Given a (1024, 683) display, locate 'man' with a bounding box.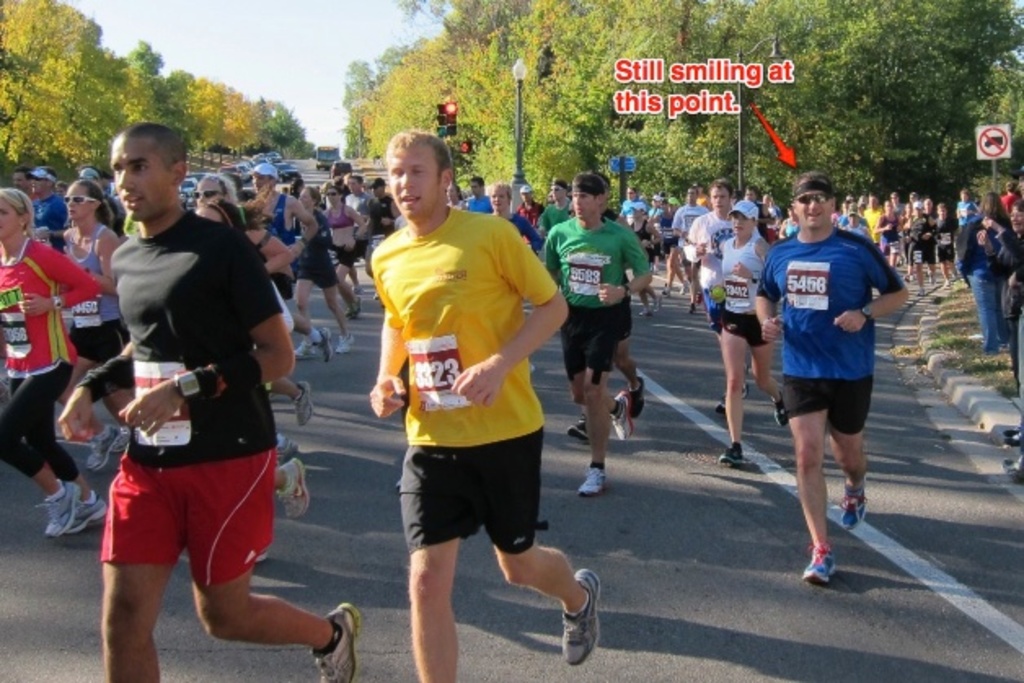
Located: (left=742, top=171, right=776, bottom=238).
